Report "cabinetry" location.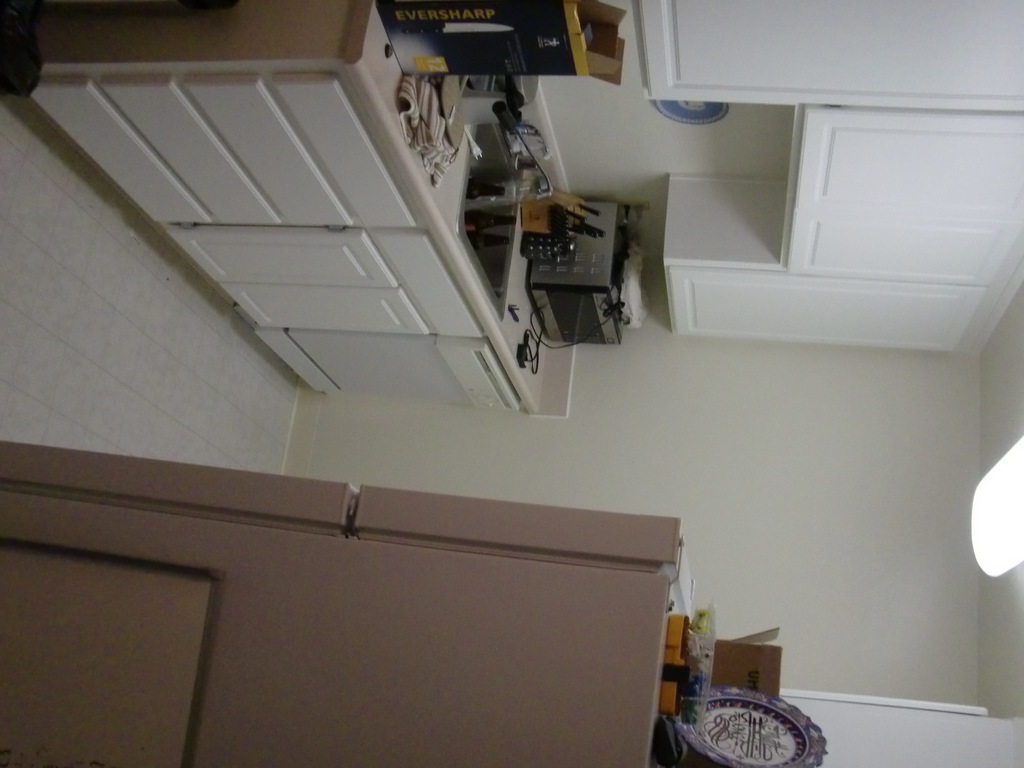
Report: (658,170,1023,344).
